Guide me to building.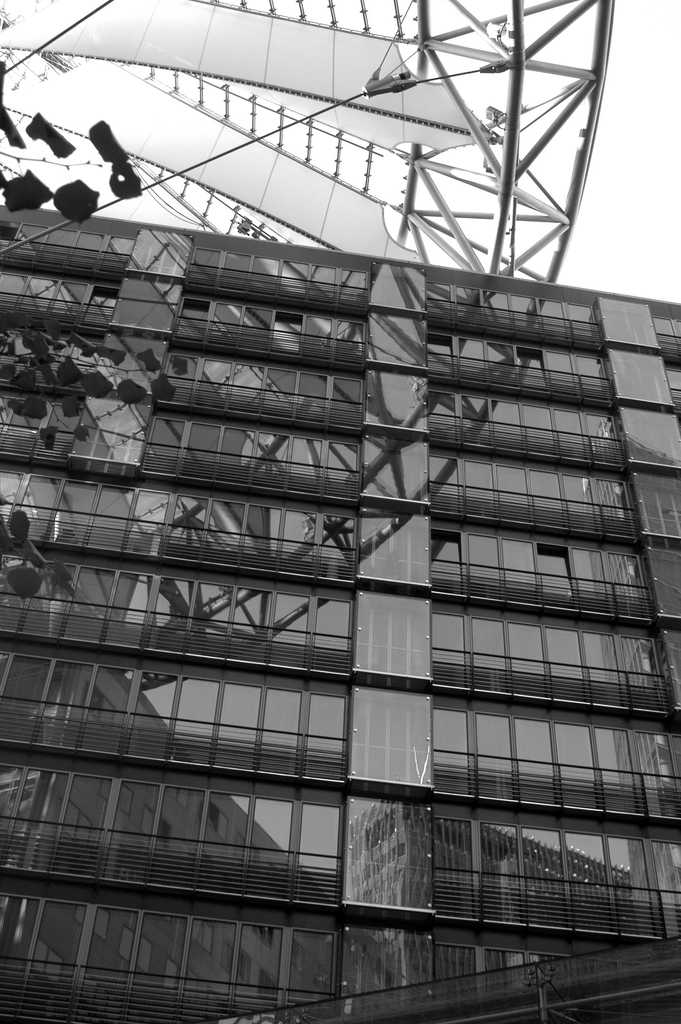
Guidance: [x1=0, y1=208, x2=678, y2=1023].
